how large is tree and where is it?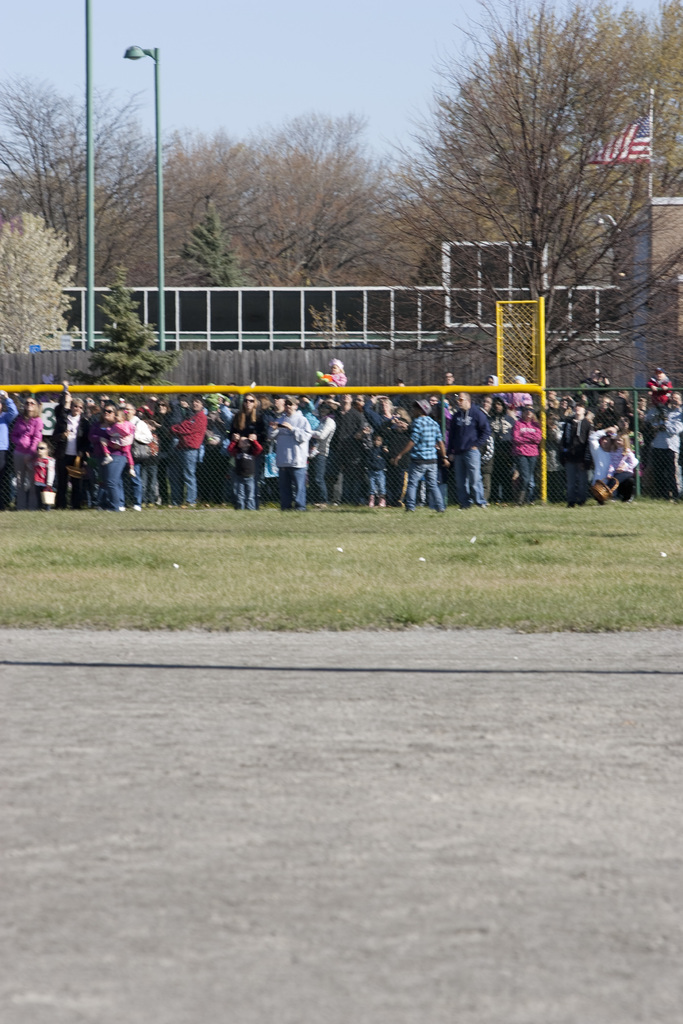
Bounding box: select_region(77, 239, 170, 393).
